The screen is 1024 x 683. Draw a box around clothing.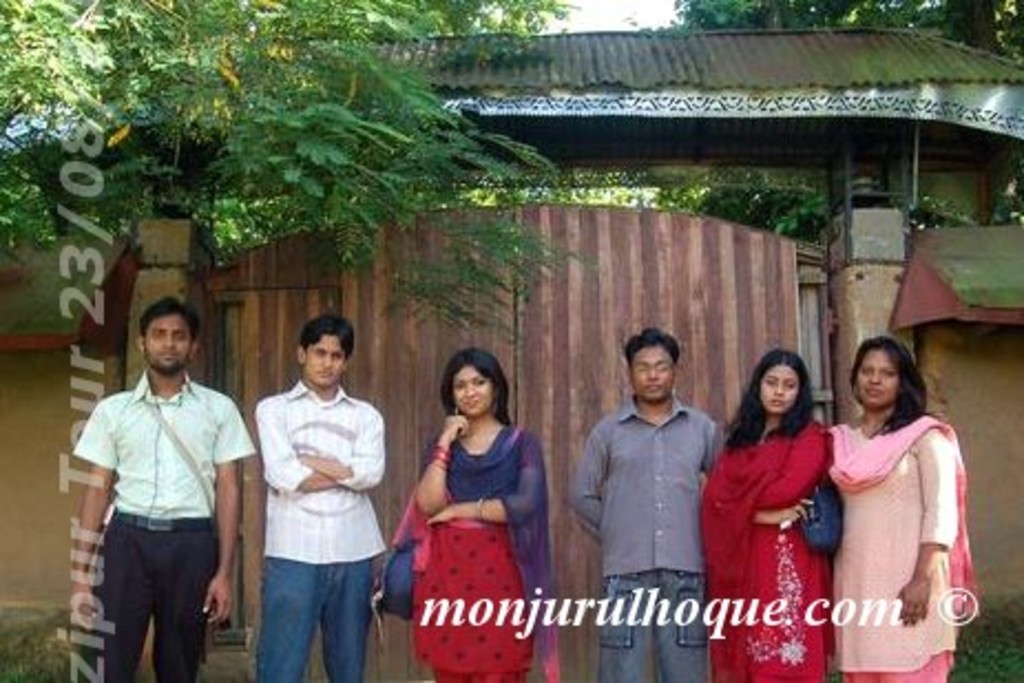
crop(836, 409, 975, 681).
